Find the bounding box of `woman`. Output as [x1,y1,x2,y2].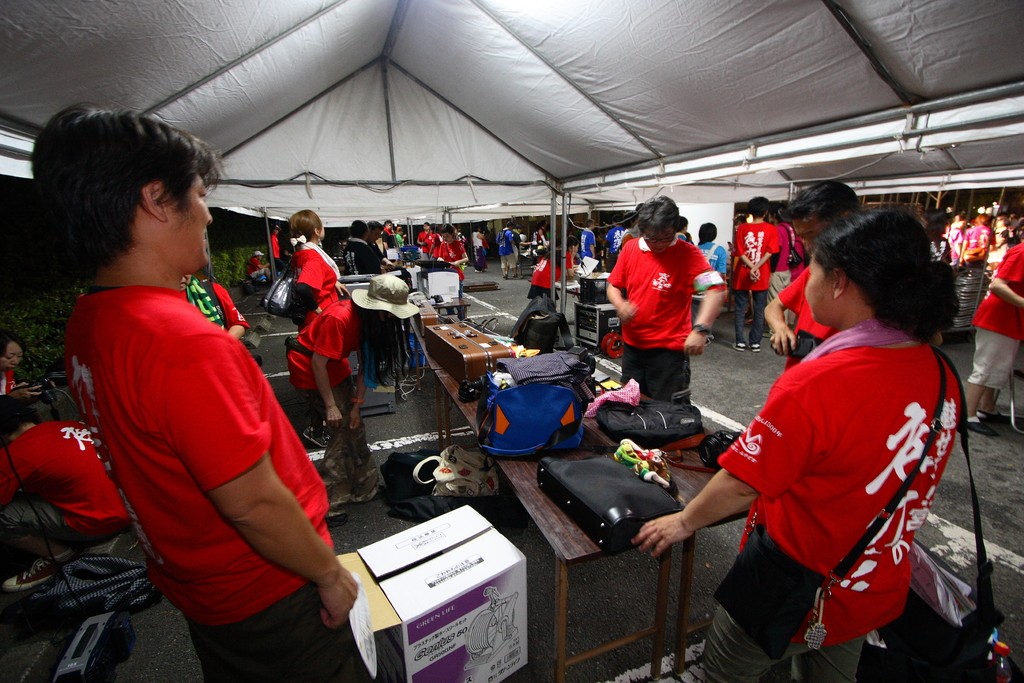
[524,235,579,306].
